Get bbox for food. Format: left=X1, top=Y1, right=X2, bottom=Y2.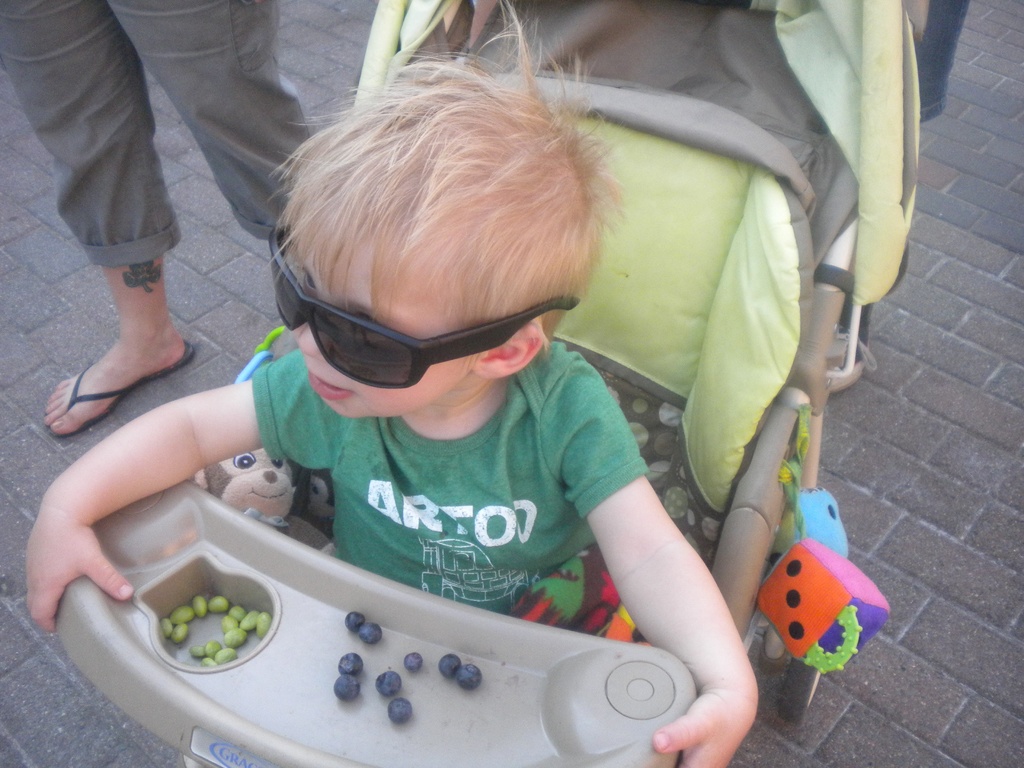
left=332, top=673, right=362, bottom=704.
